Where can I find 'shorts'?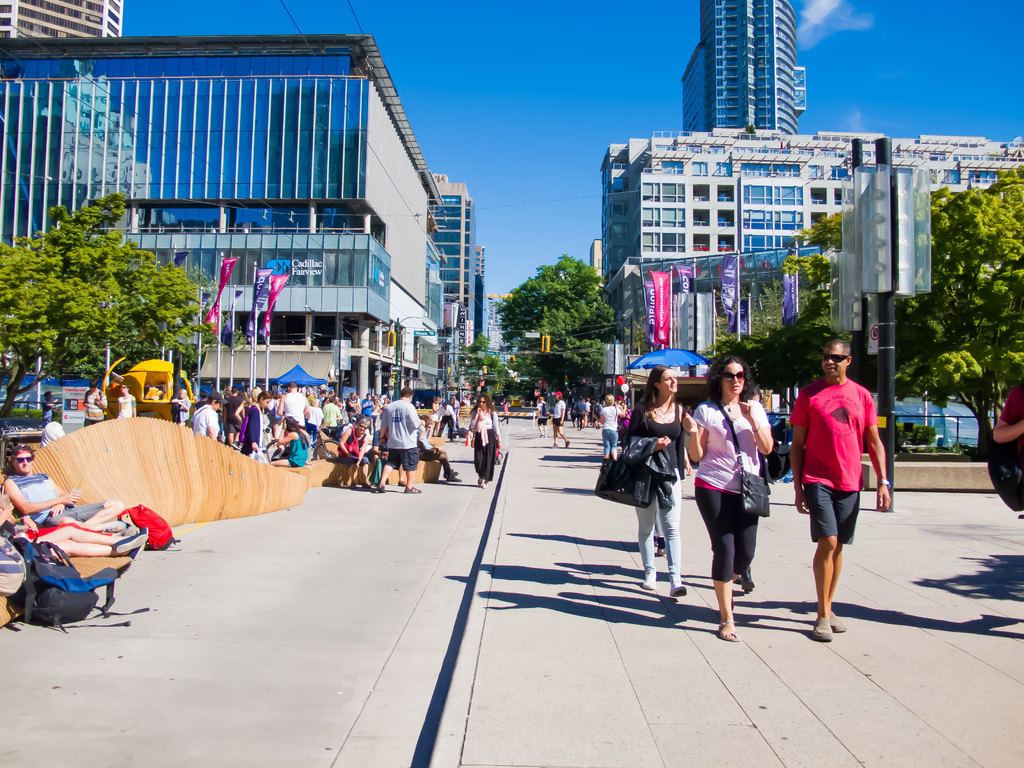
You can find it at box(541, 415, 550, 424).
